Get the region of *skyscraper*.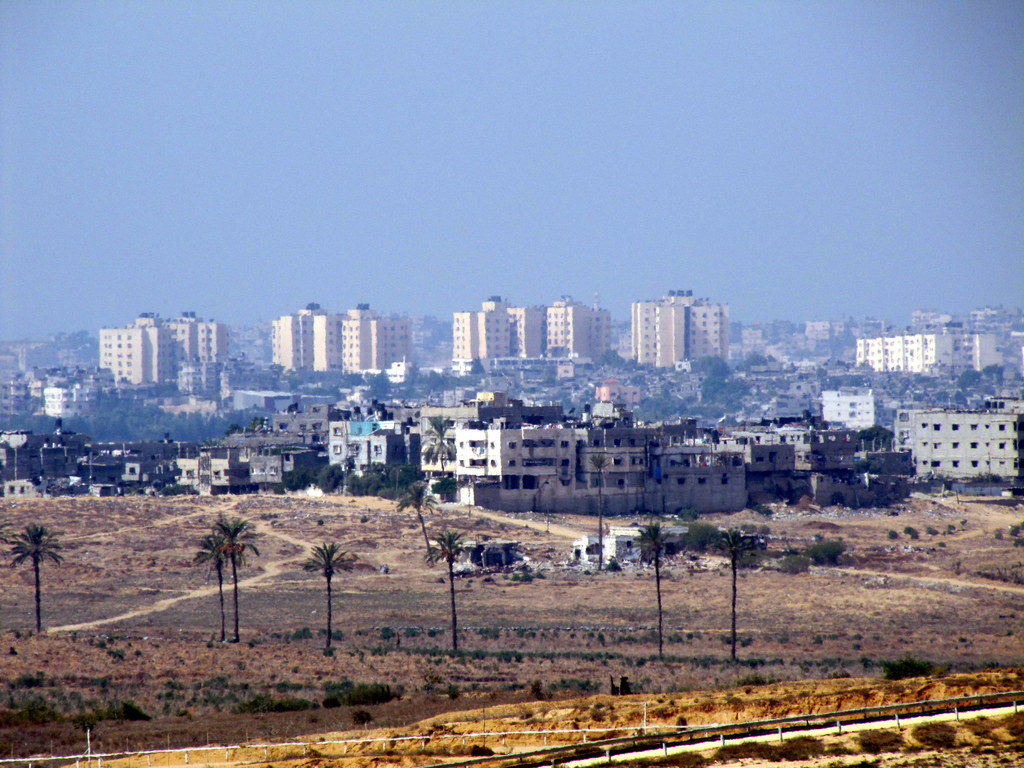
detection(95, 314, 225, 396).
